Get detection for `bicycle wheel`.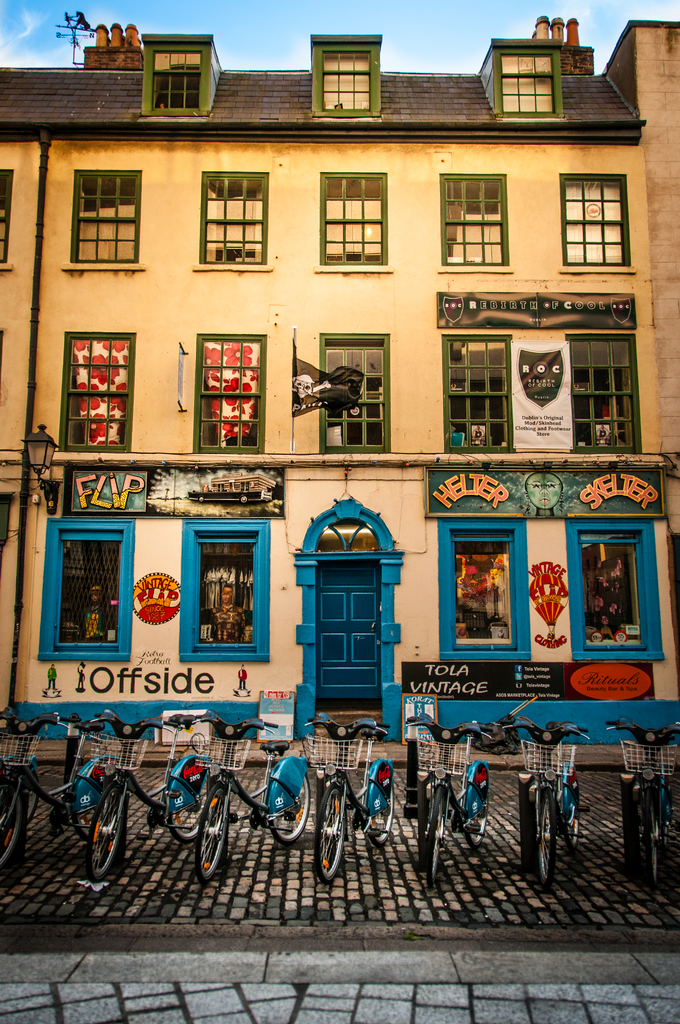
Detection: 0, 774, 38, 865.
